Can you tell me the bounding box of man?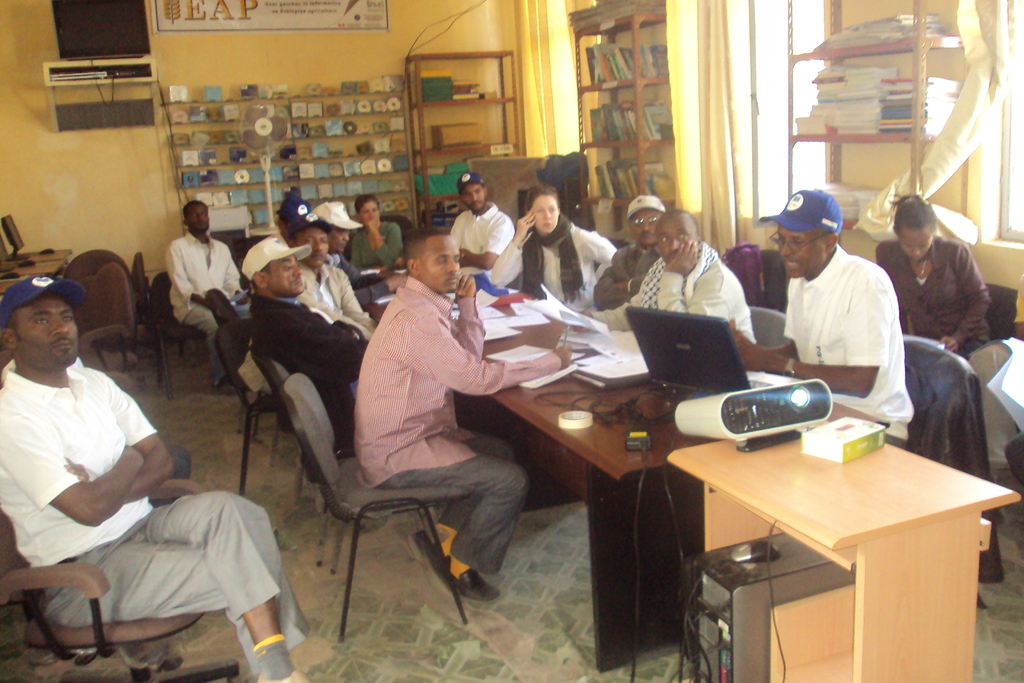
(286,213,378,337).
